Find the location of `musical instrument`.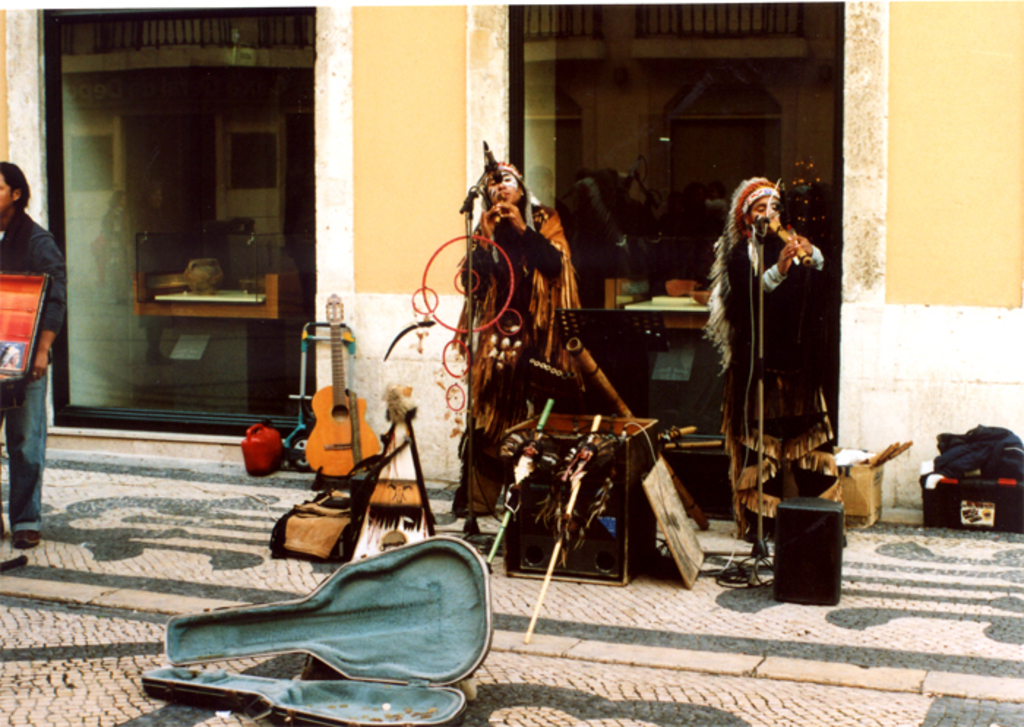
Location: select_region(559, 335, 714, 540).
